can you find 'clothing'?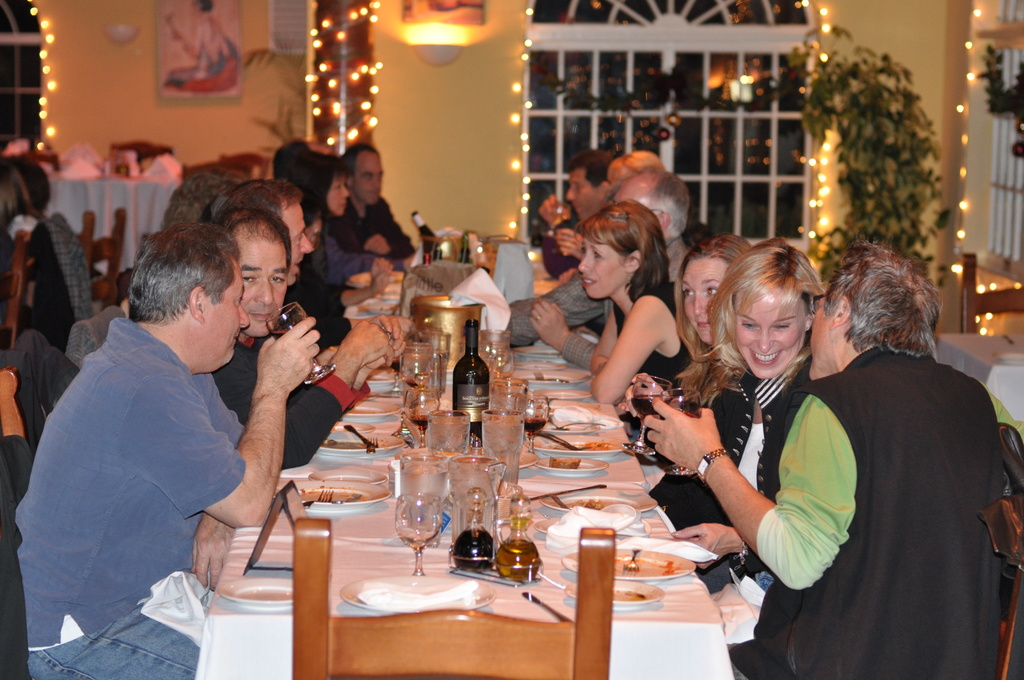
Yes, bounding box: crop(611, 295, 700, 398).
